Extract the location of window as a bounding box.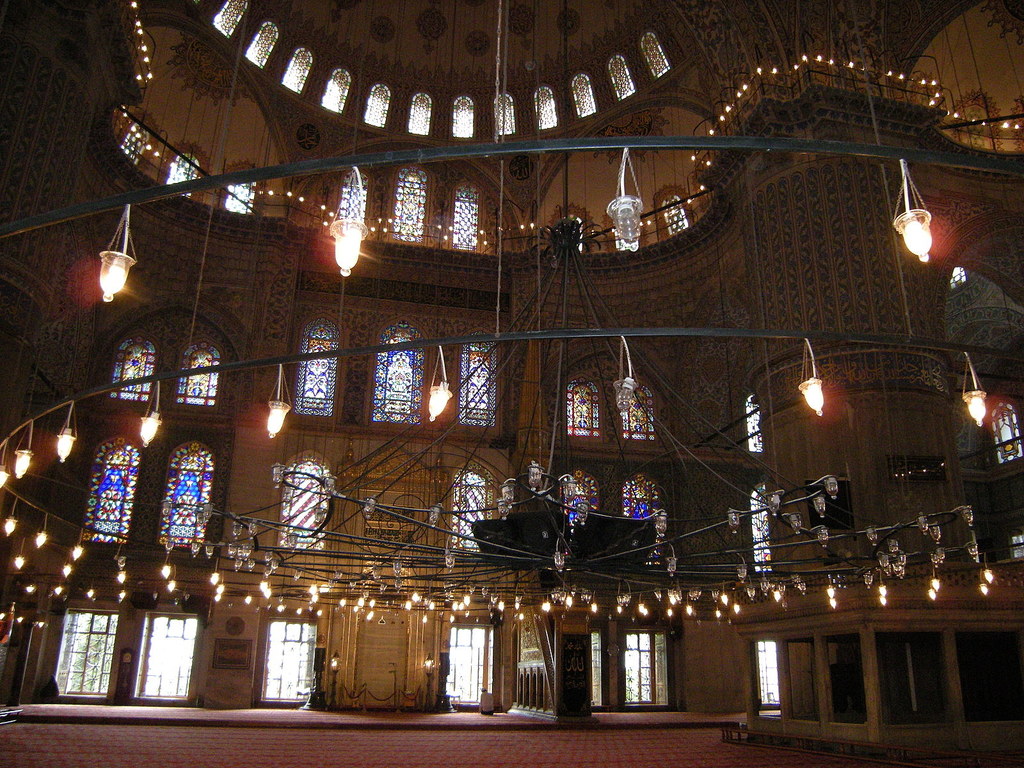
bbox(260, 607, 313, 701).
